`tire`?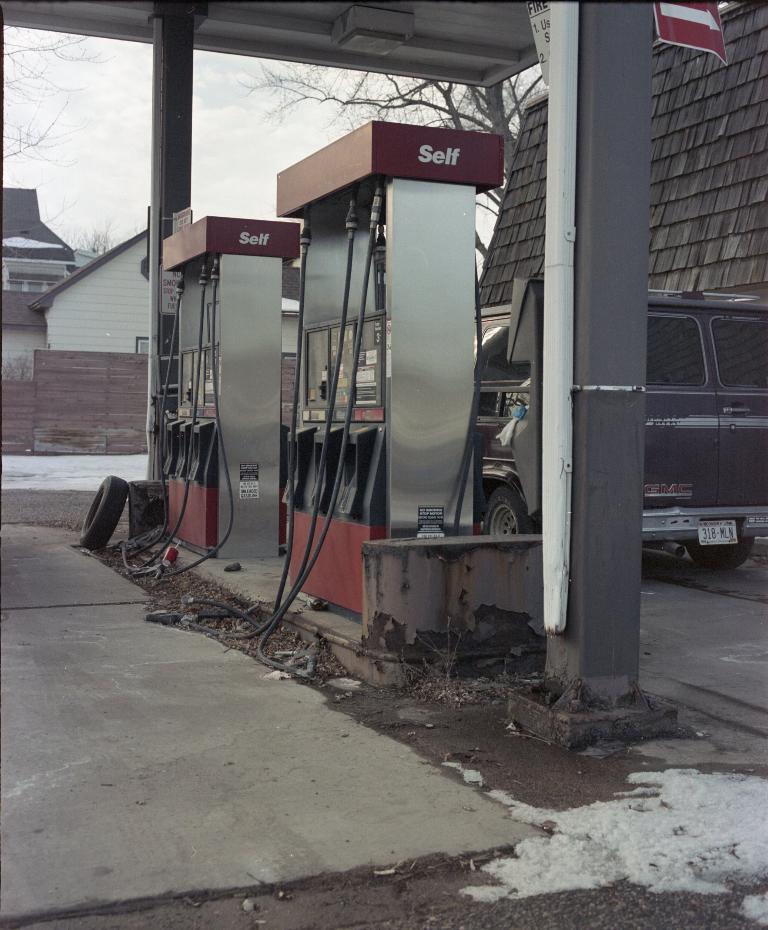
Rect(687, 537, 752, 569)
